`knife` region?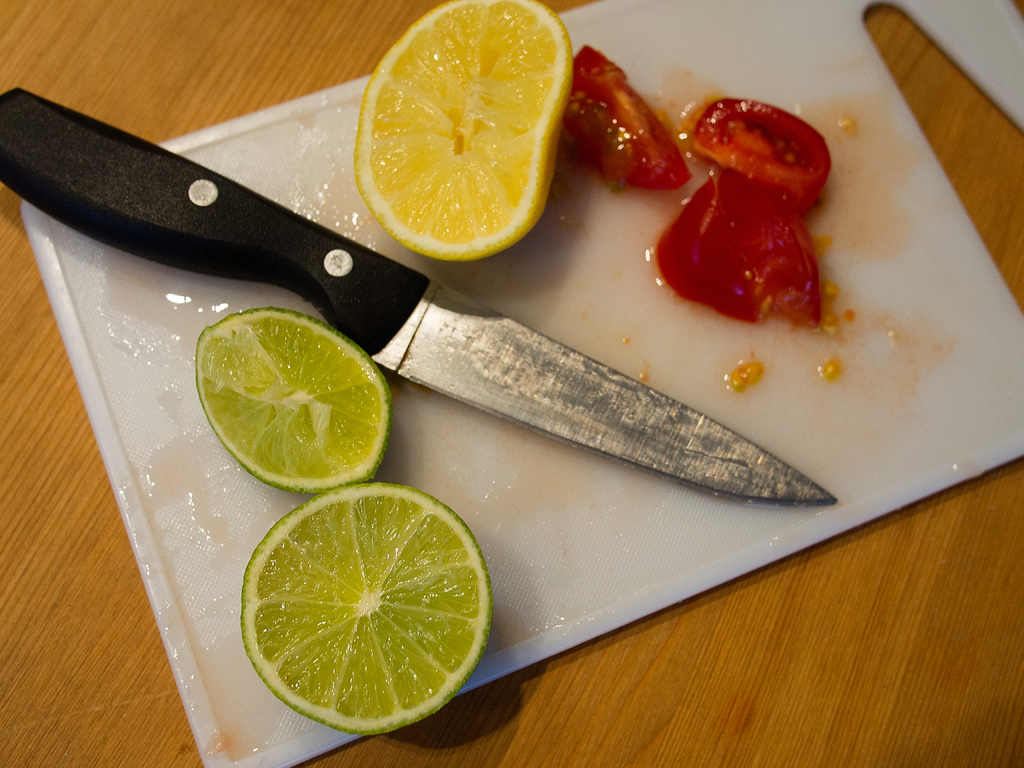
l=0, t=83, r=836, b=507
